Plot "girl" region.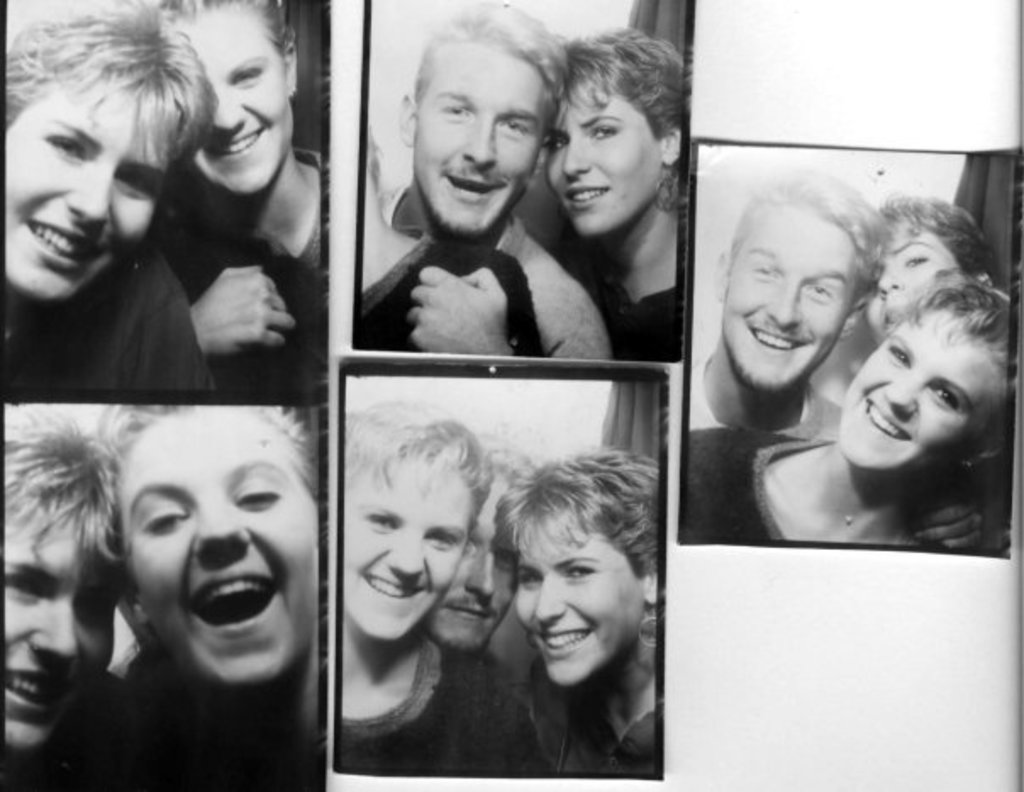
Plotted at [85, 387, 317, 785].
